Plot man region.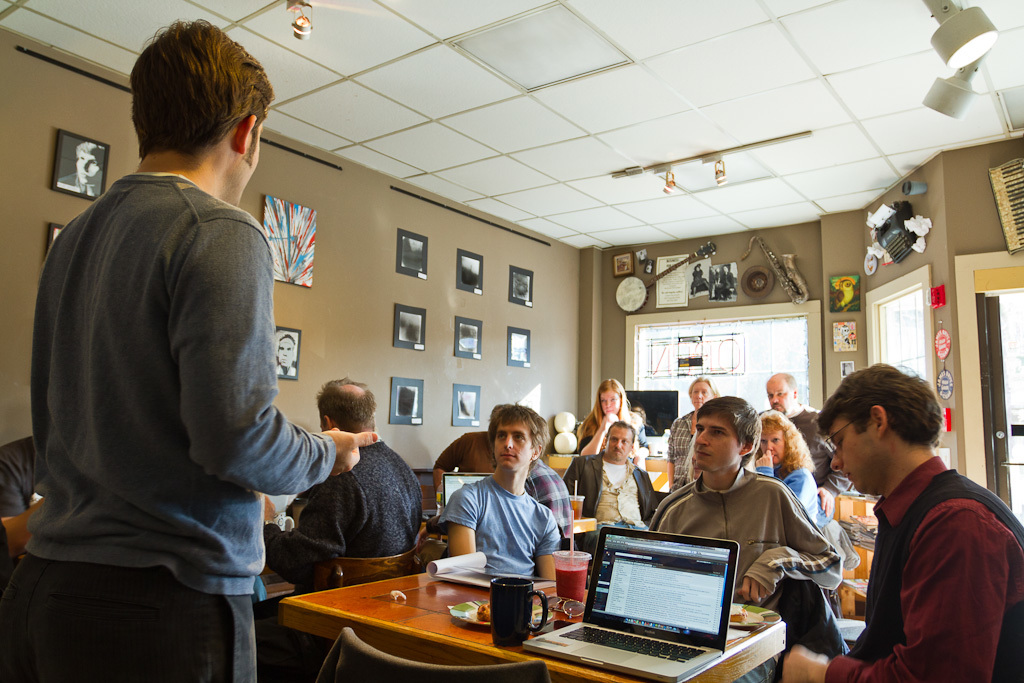
Plotted at (left=804, top=366, right=1008, bottom=677).
